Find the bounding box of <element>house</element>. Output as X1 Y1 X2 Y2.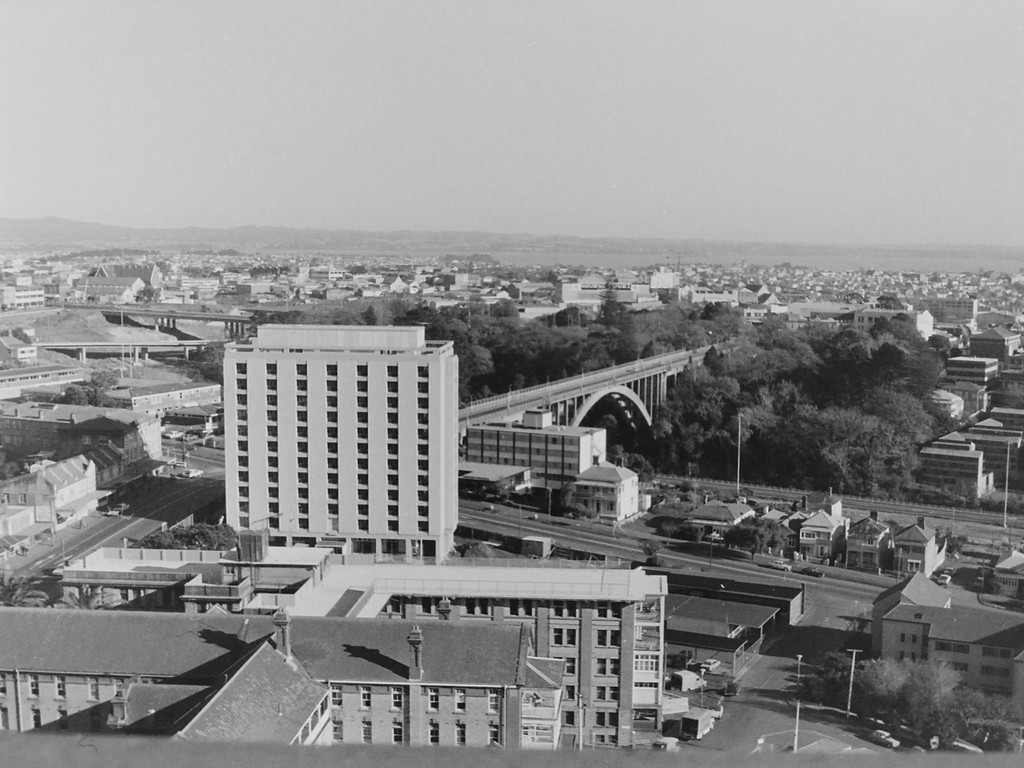
892 513 950 574.
